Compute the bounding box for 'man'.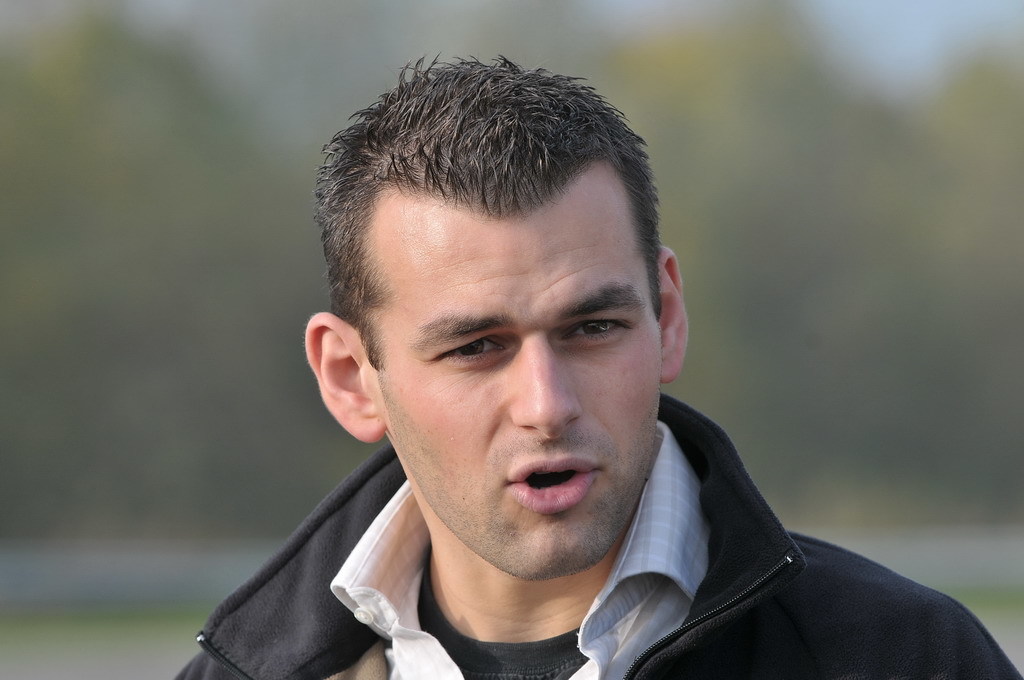
Rect(203, 70, 984, 672).
